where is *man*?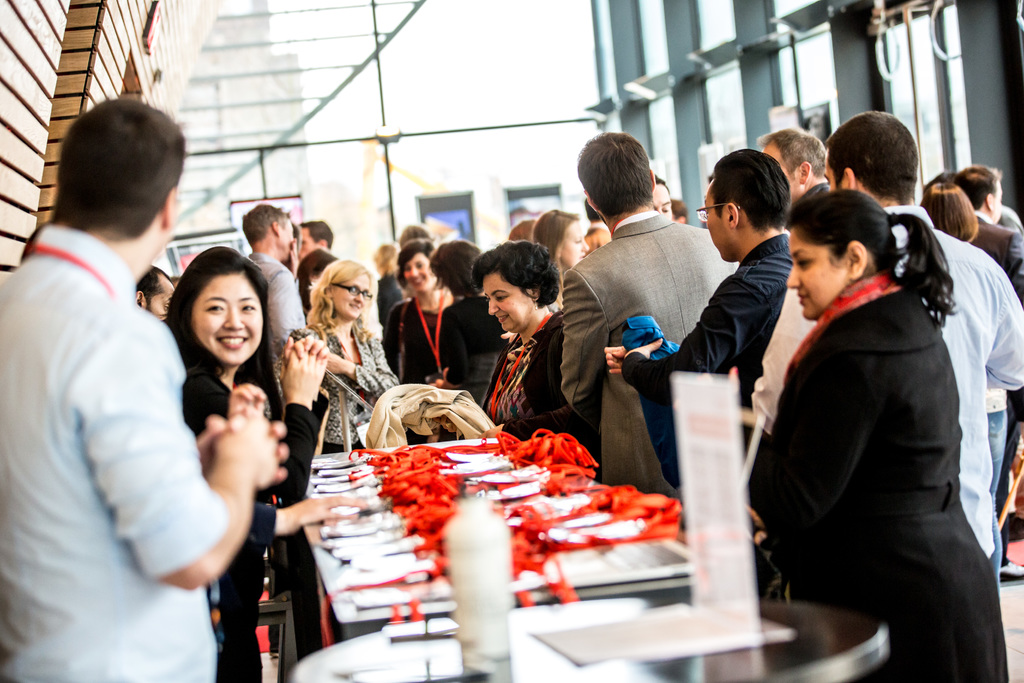
<box>126,267,181,322</box>.
